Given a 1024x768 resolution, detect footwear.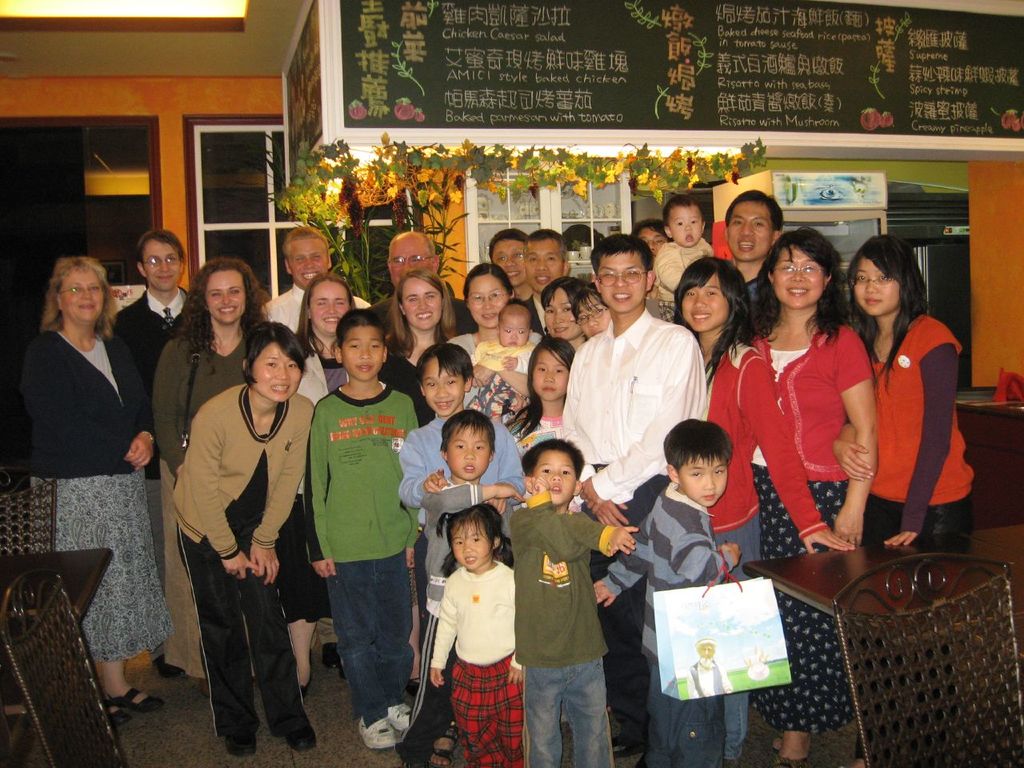
{"left": 108, "top": 686, "right": 166, "bottom": 716}.
